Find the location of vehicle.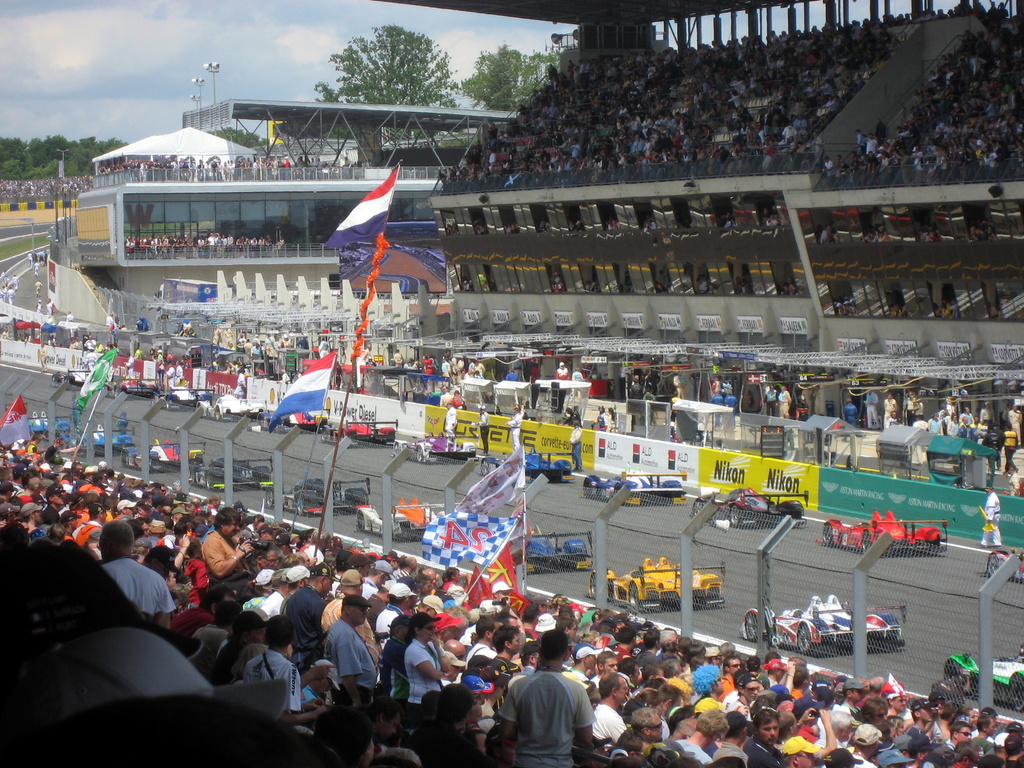
Location: [49,357,97,392].
